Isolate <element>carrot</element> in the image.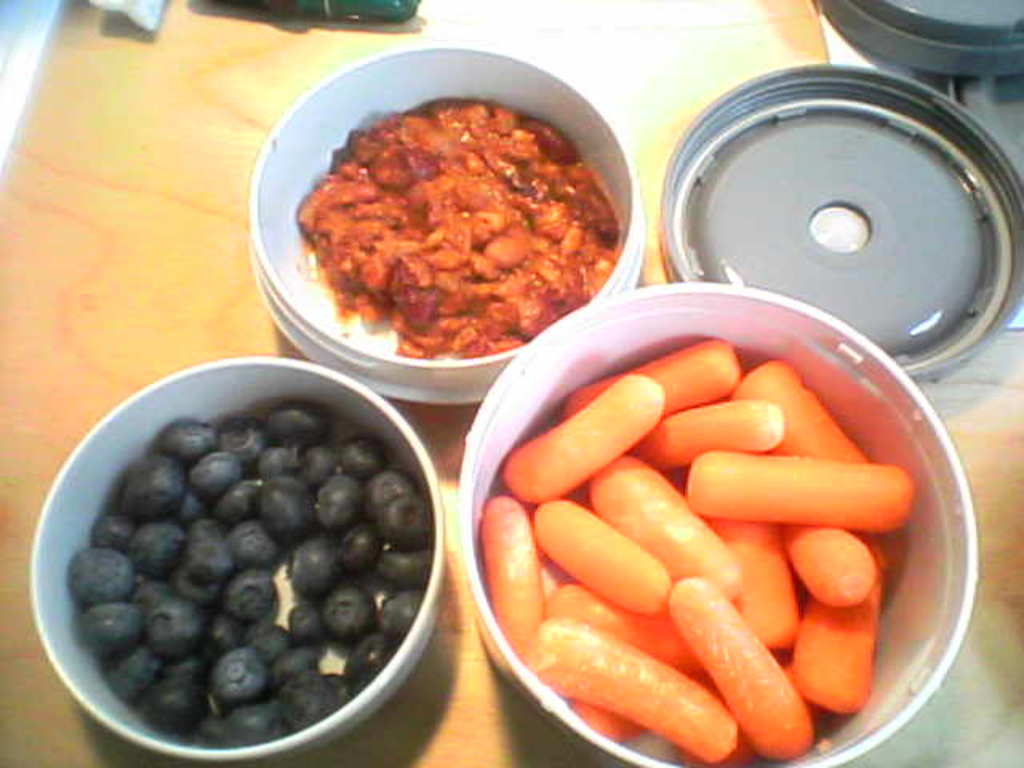
Isolated region: bbox(499, 370, 666, 502).
